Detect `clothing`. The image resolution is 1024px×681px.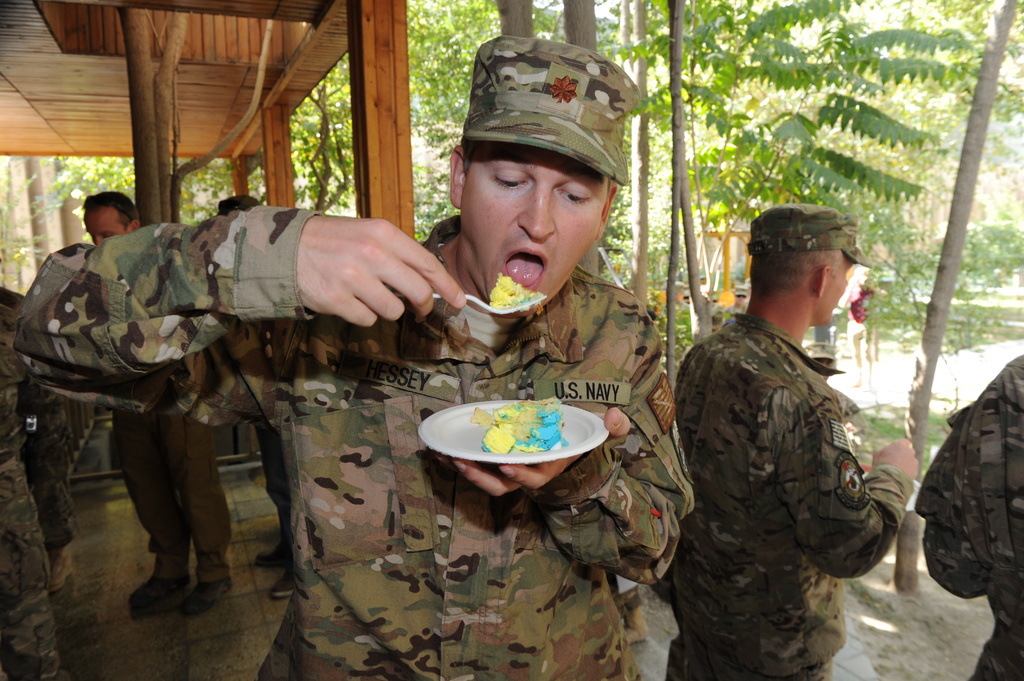
<box>252,419,296,573</box>.
